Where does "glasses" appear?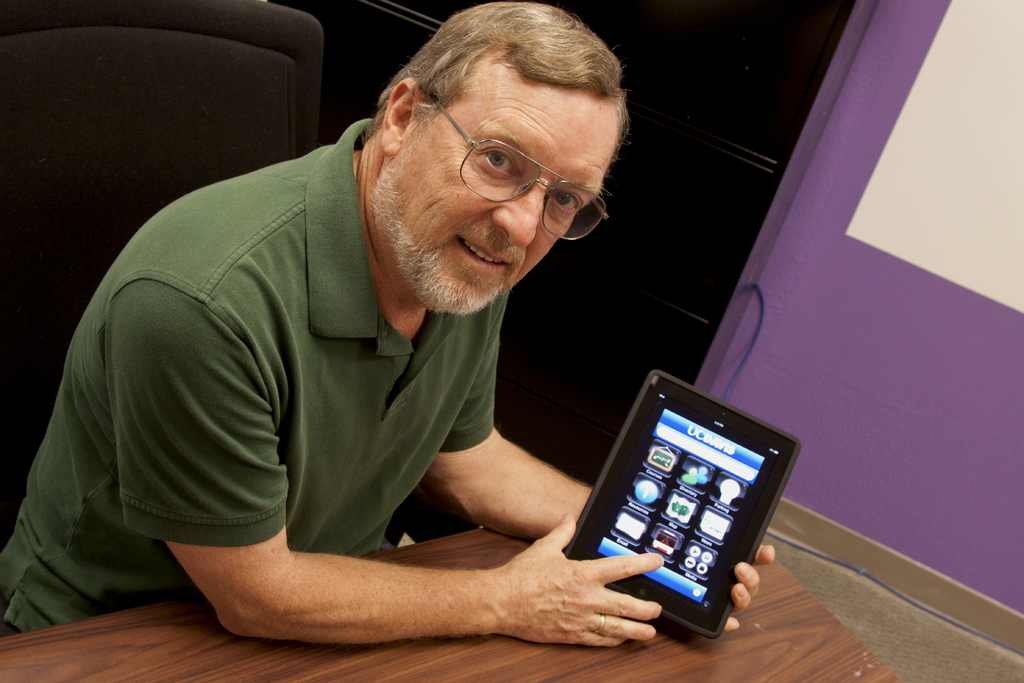
Appears at Rect(433, 94, 610, 245).
